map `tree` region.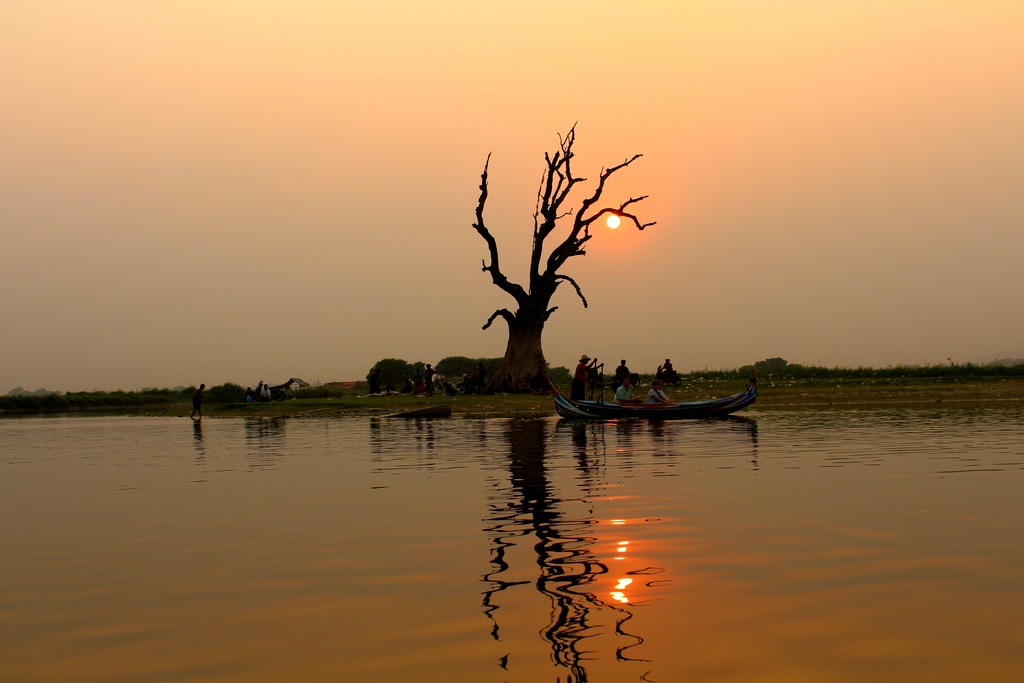
Mapped to 368/363/433/390.
